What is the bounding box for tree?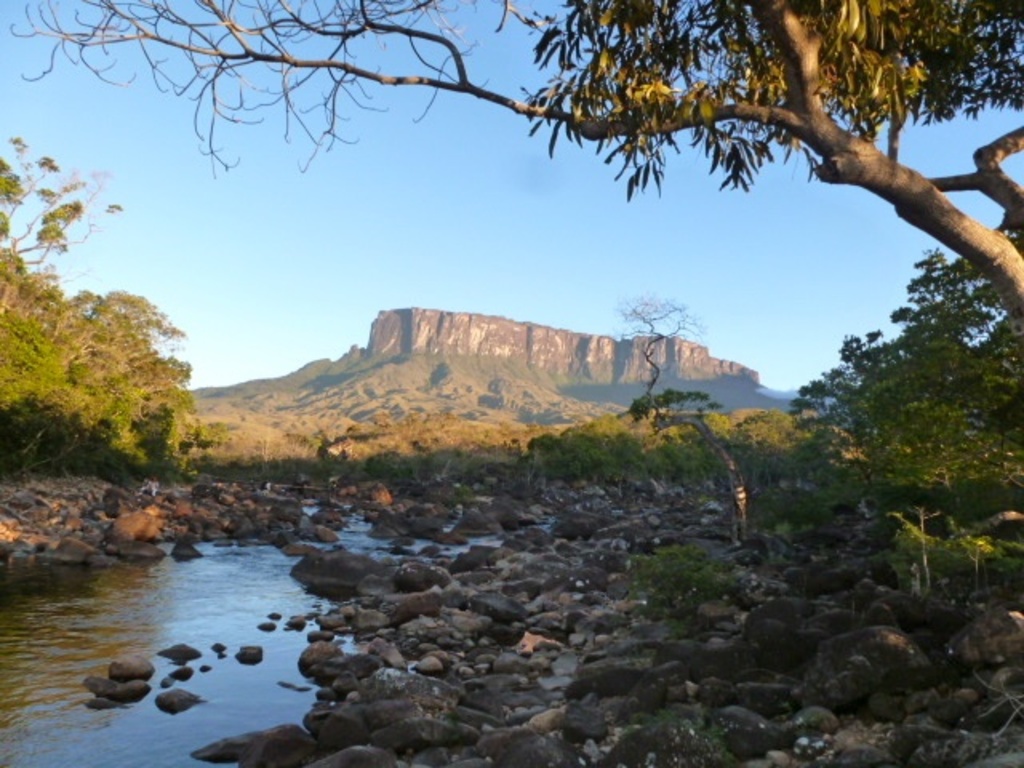
624,538,731,621.
